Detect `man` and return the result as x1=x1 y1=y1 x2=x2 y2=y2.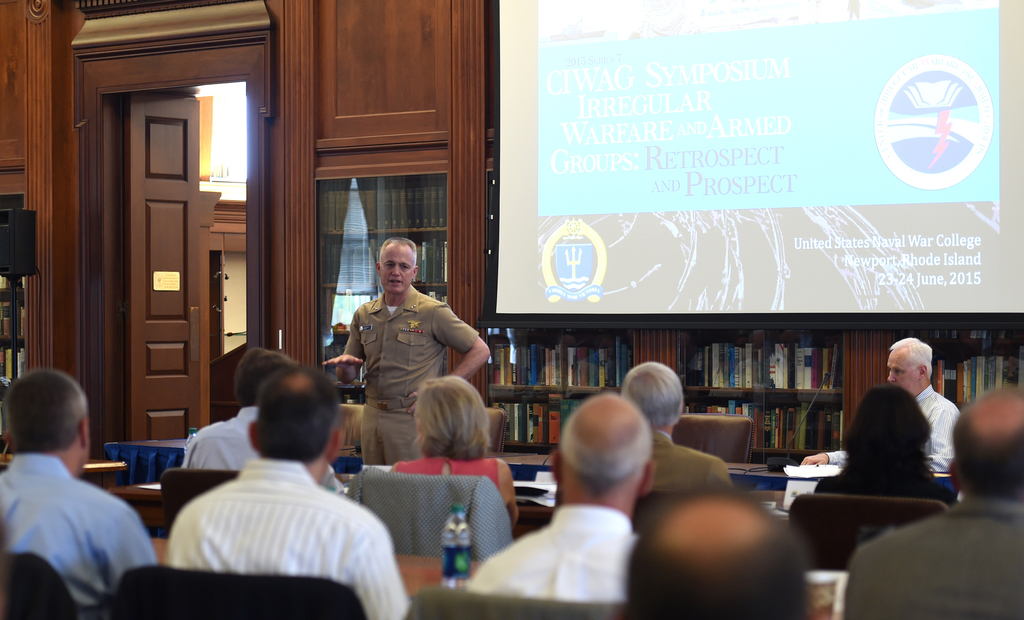
x1=163 y1=364 x2=416 y2=619.
